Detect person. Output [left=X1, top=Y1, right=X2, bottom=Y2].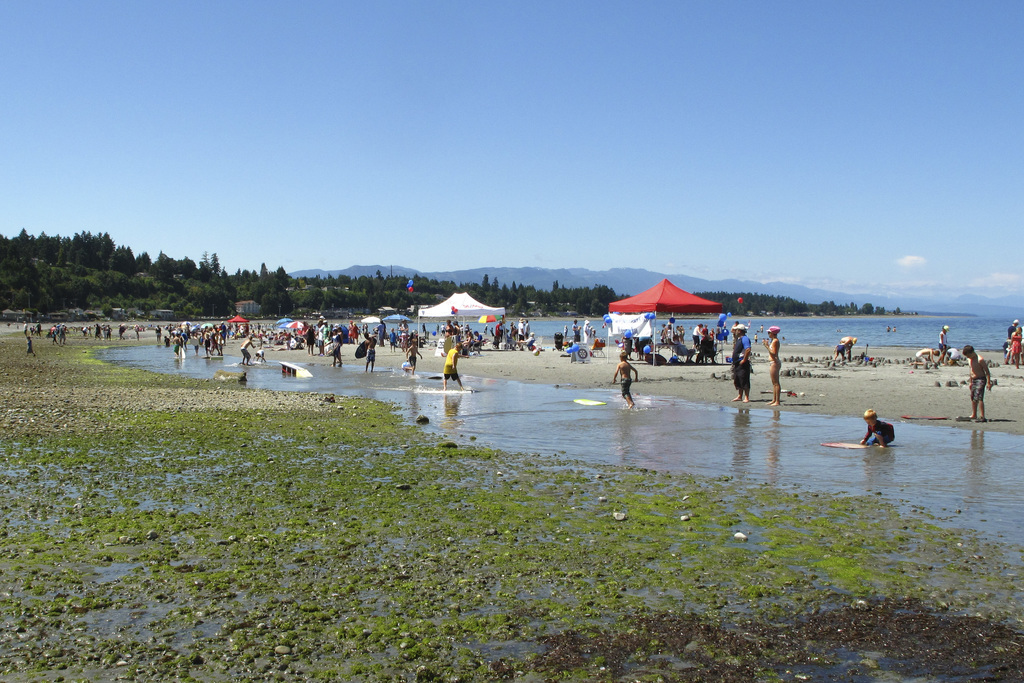
[left=444, top=321, right=454, bottom=341].
